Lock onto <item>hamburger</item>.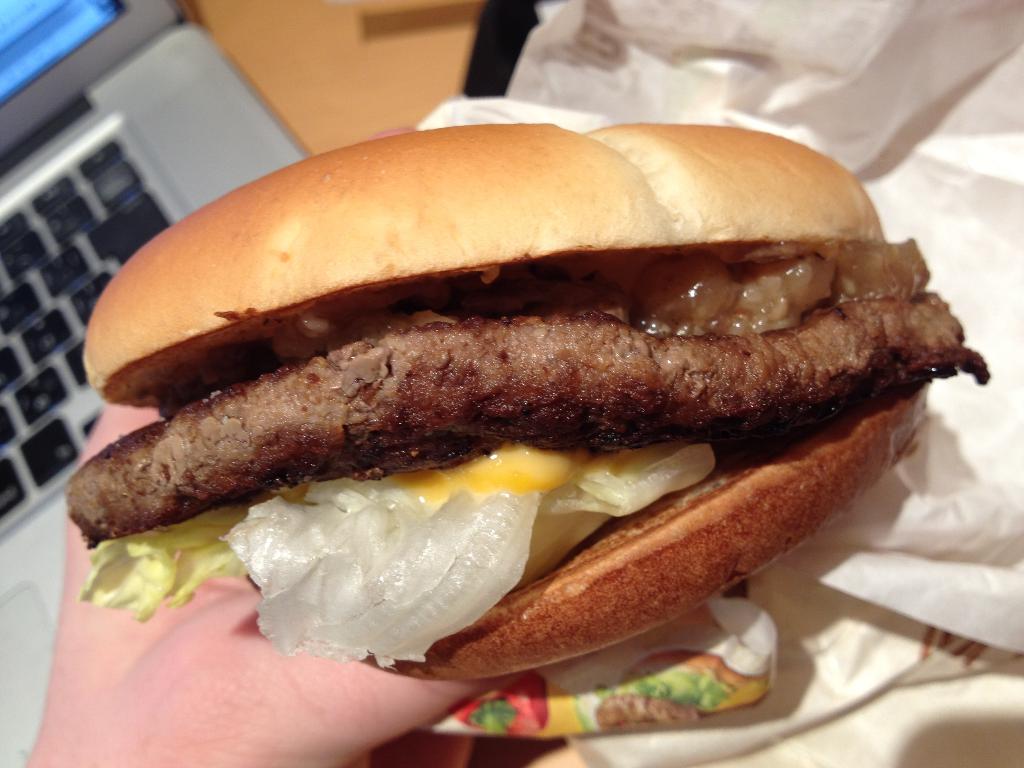
Locked: bbox=(63, 121, 991, 678).
